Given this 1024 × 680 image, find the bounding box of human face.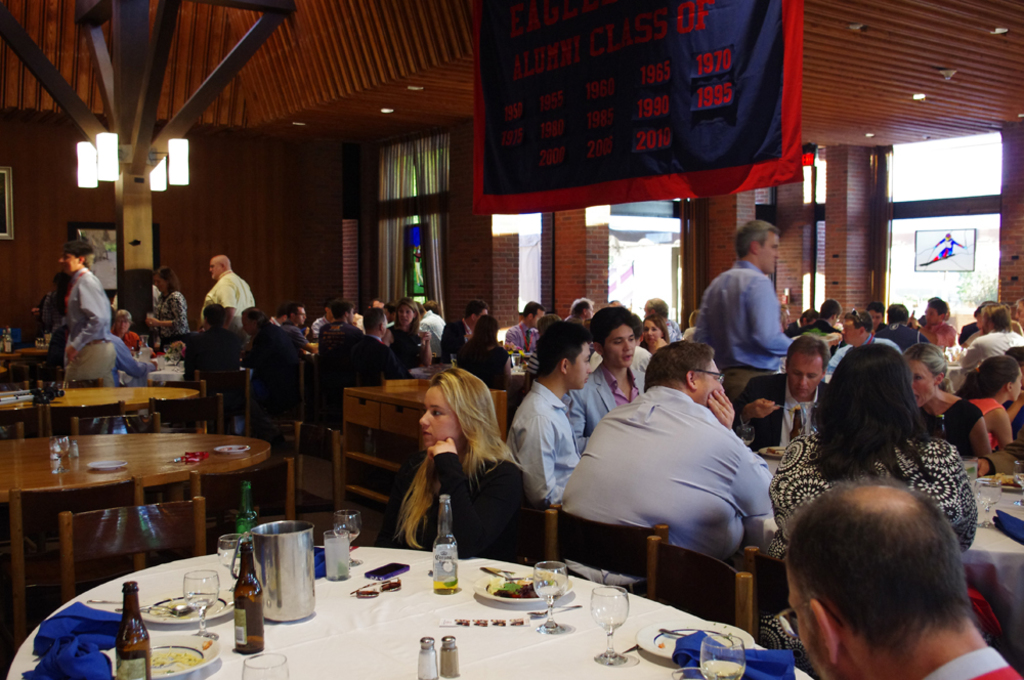
crop(785, 353, 824, 397).
